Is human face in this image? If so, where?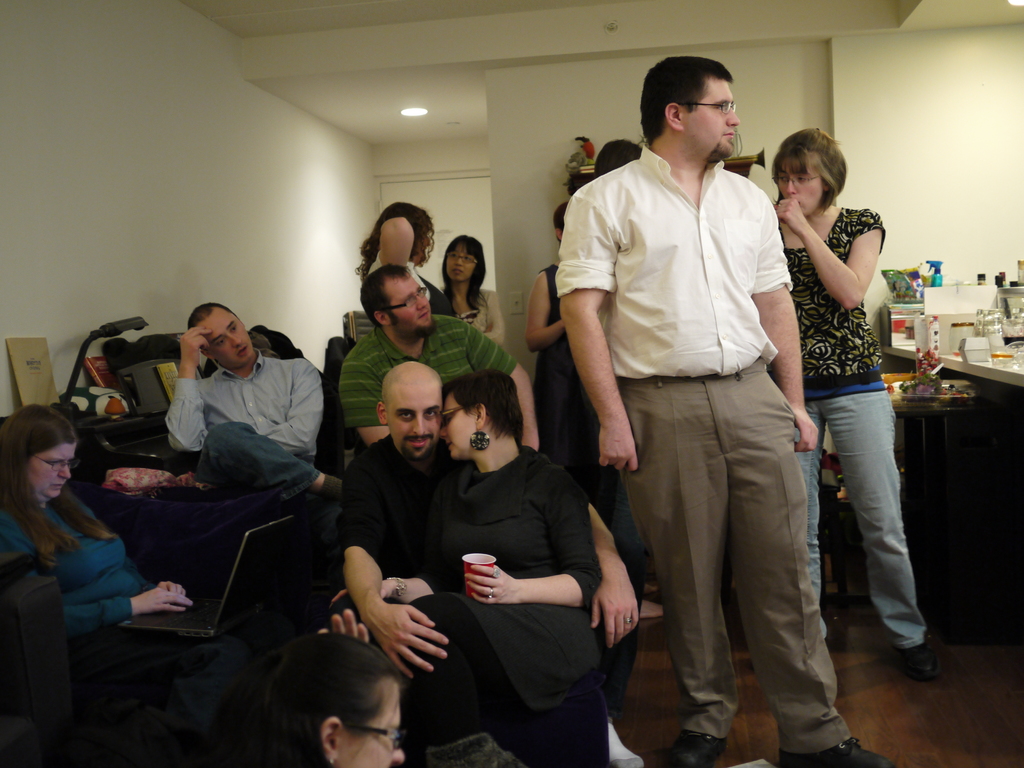
Yes, at [774, 162, 823, 214].
